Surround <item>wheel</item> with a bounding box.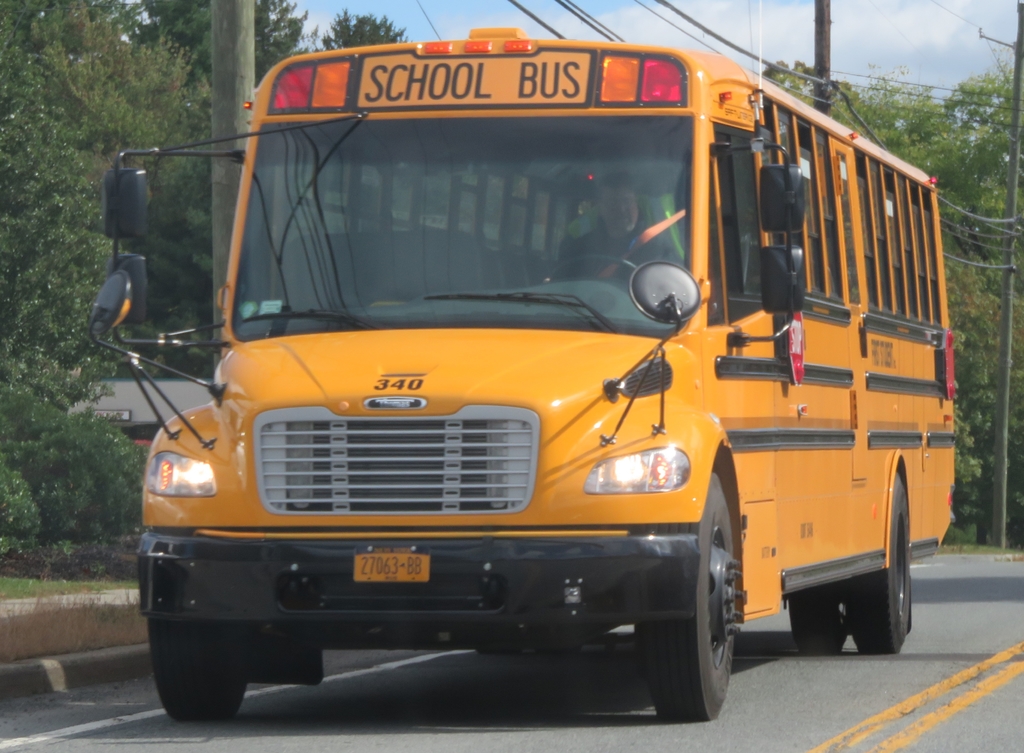
box=[143, 620, 250, 712].
